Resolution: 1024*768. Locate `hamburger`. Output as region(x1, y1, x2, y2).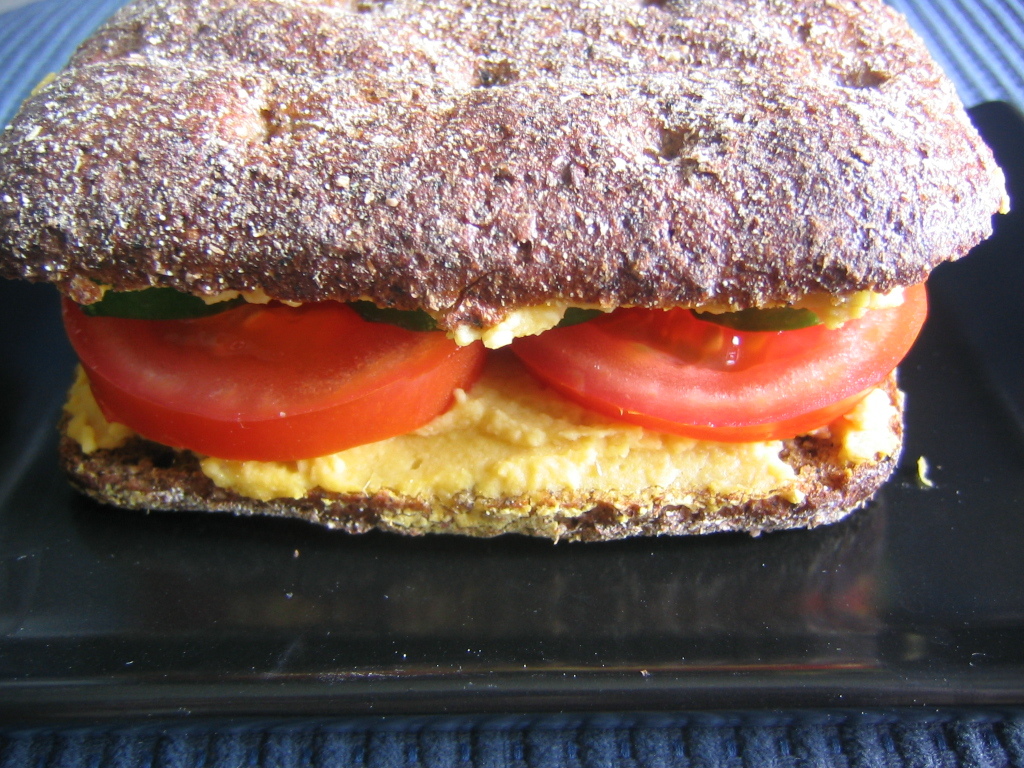
region(0, 0, 1008, 546).
